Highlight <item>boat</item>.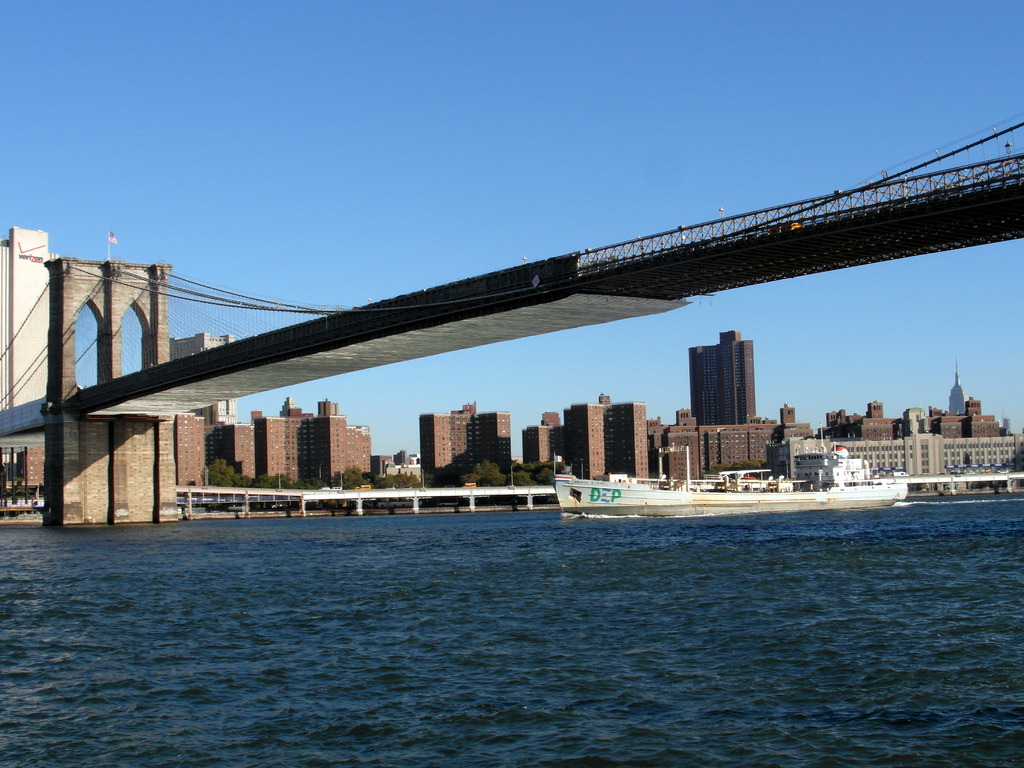
Highlighted region: pyautogui.locateOnScreen(556, 477, 904, 521).
